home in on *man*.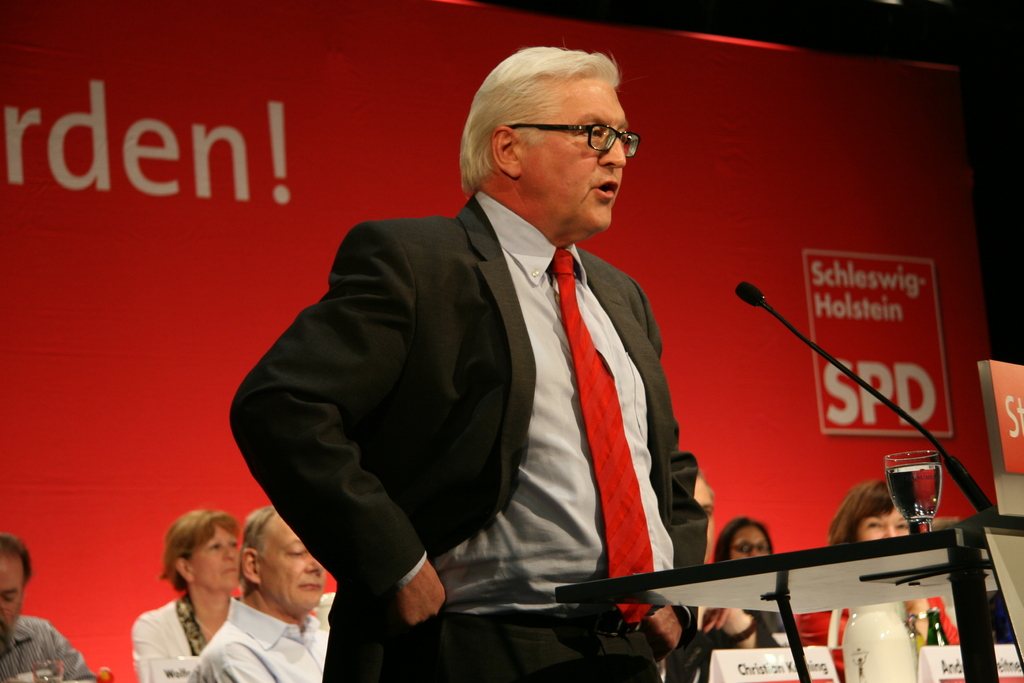
Homed in at (223, 48, 721, 682).
